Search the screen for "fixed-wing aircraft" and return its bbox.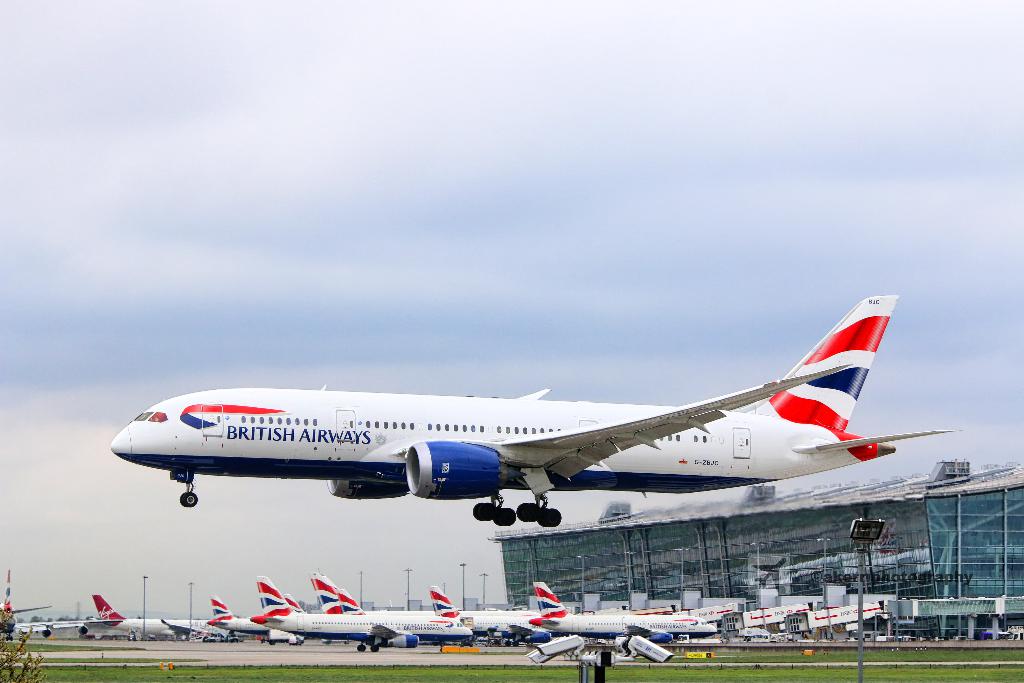
Found: bbox=(414, 582, 544, 642).
